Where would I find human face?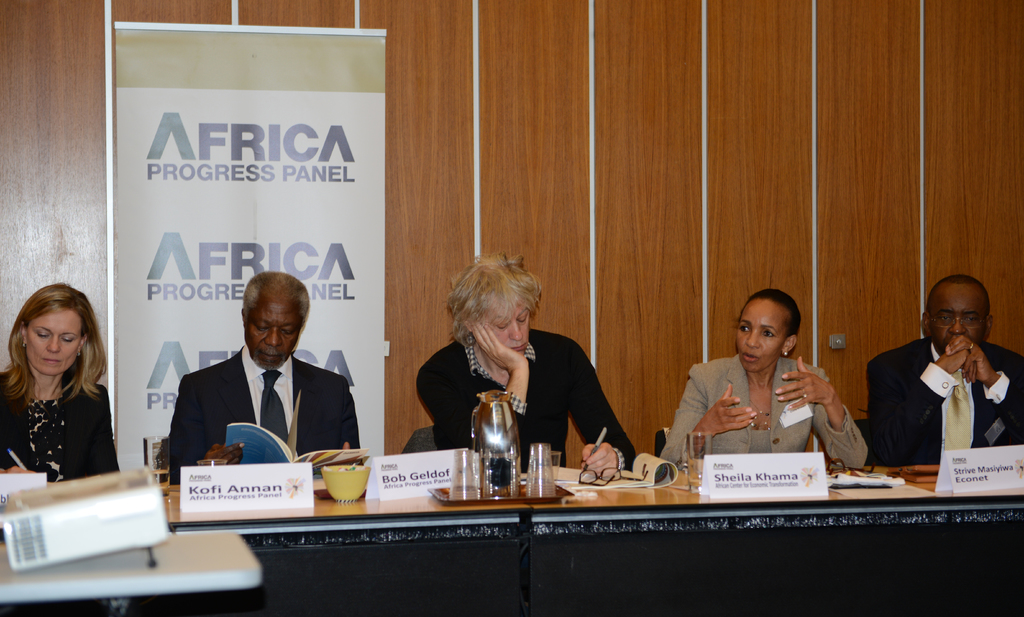
At crop(244, 302, 299, 370).
